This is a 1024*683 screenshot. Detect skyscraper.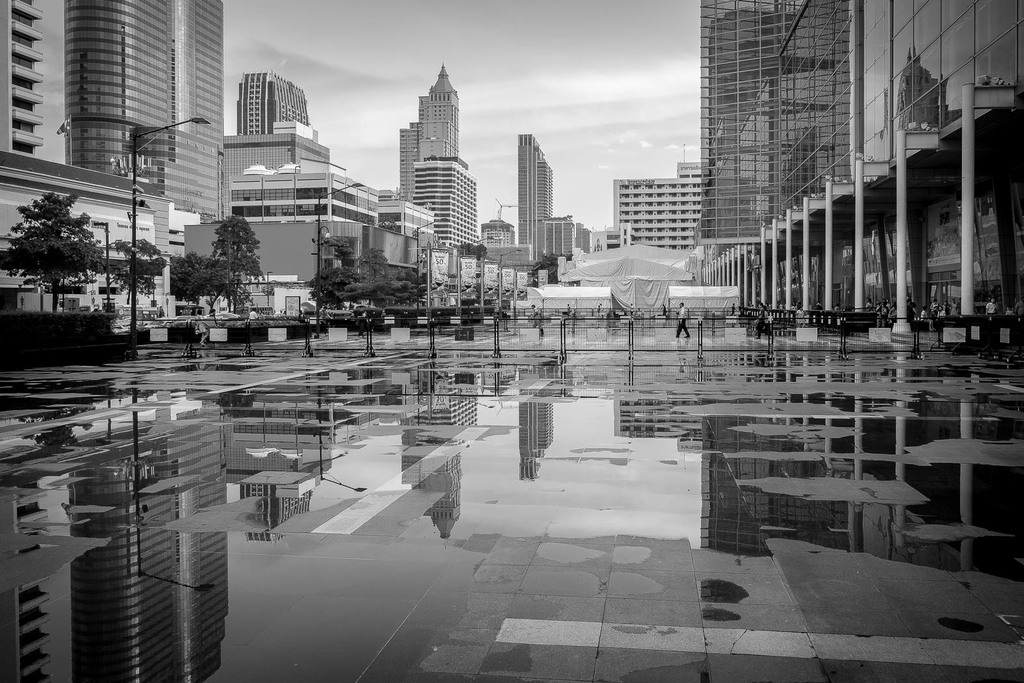
Rect(240, 62, 309, 142).
